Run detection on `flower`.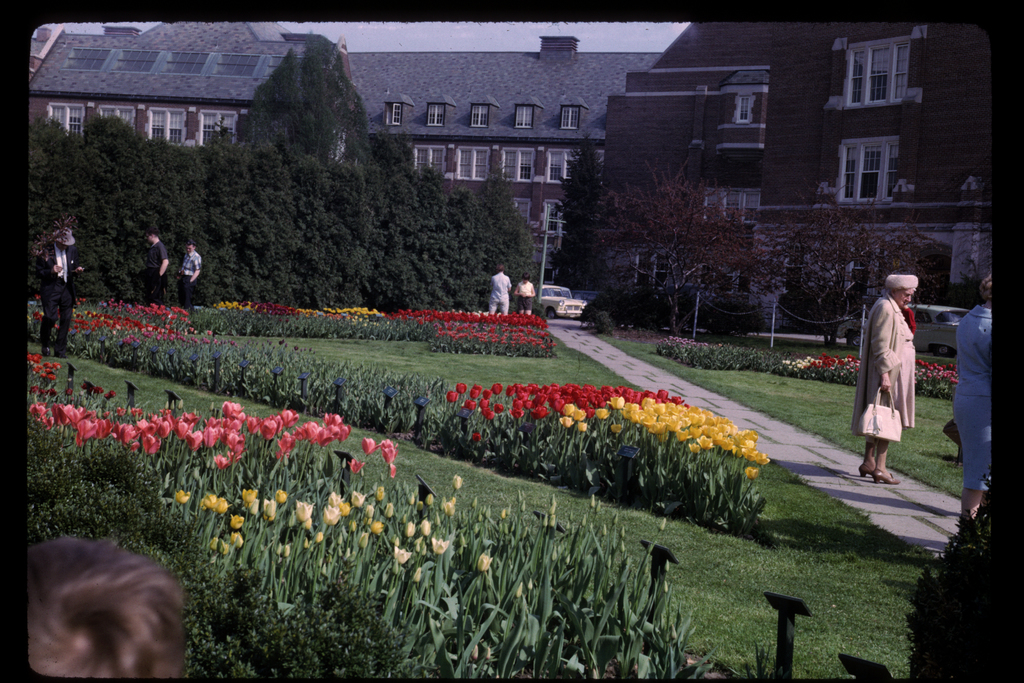
Result: BBox(321, 502, 341, 529).
